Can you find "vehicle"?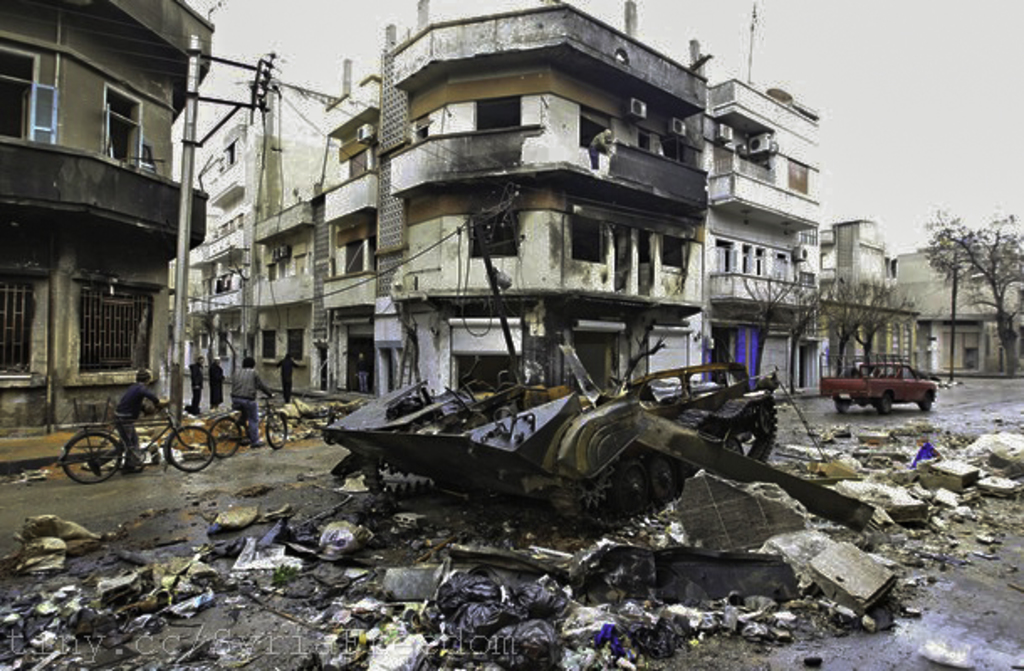
Yes, bounding box: (203,391,290,461).
